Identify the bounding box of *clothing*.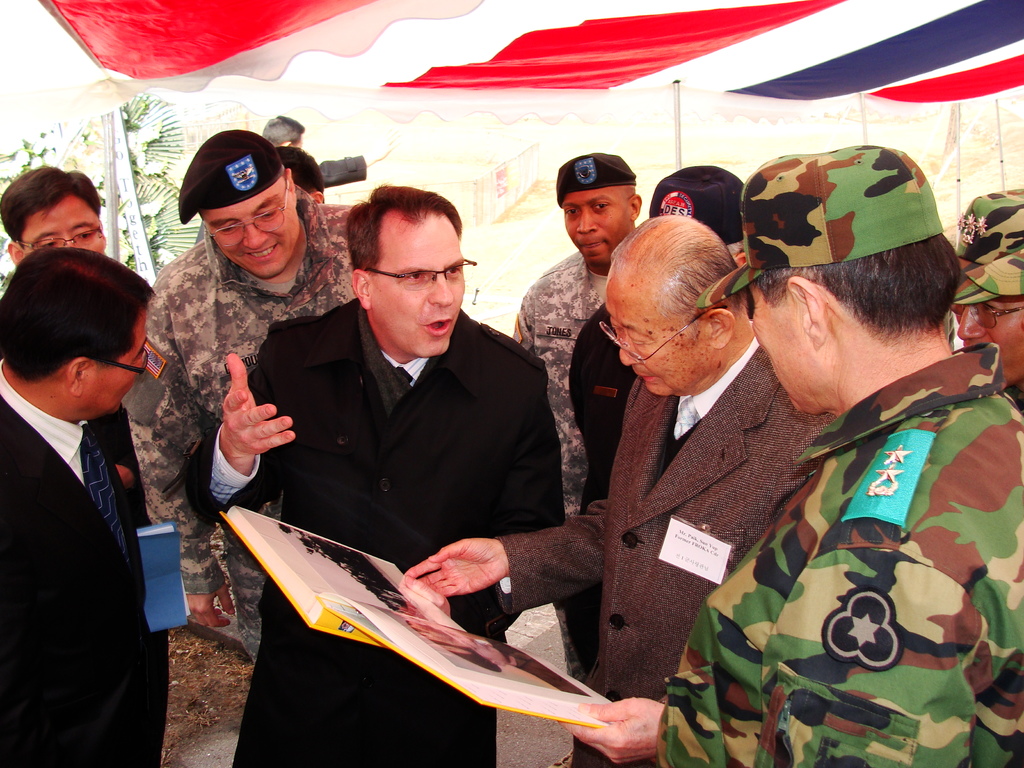
Rect(562, 296, 636, 759).
